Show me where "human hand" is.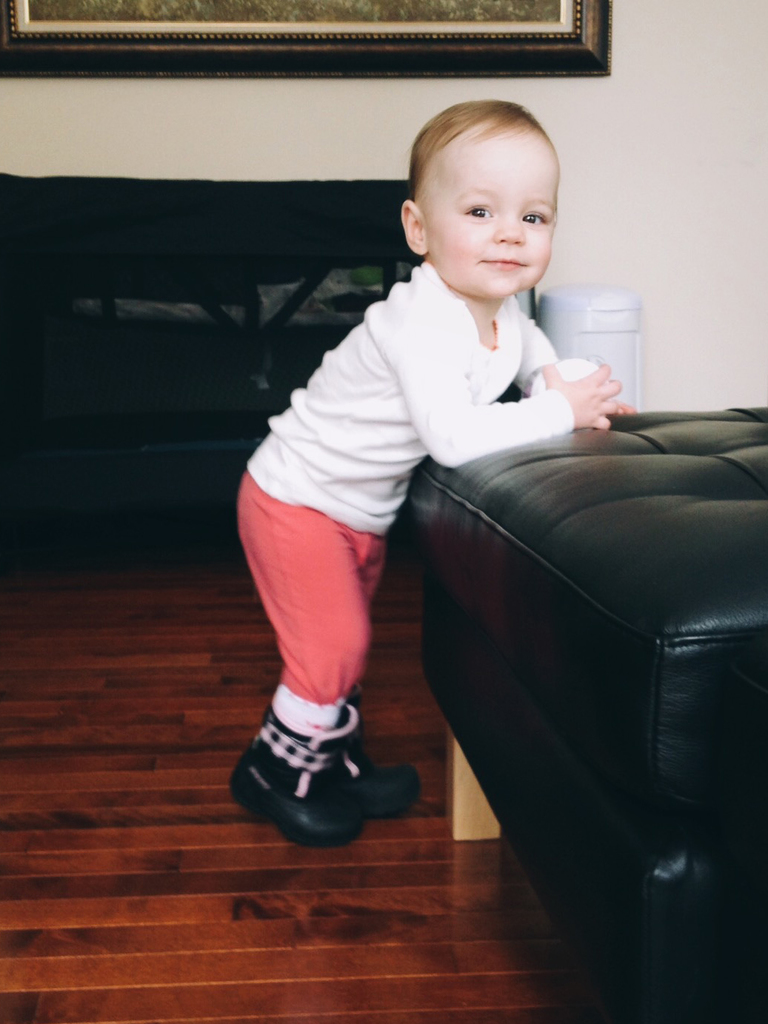
"human hand" is at bbox=(563, 341, 643, 418).
